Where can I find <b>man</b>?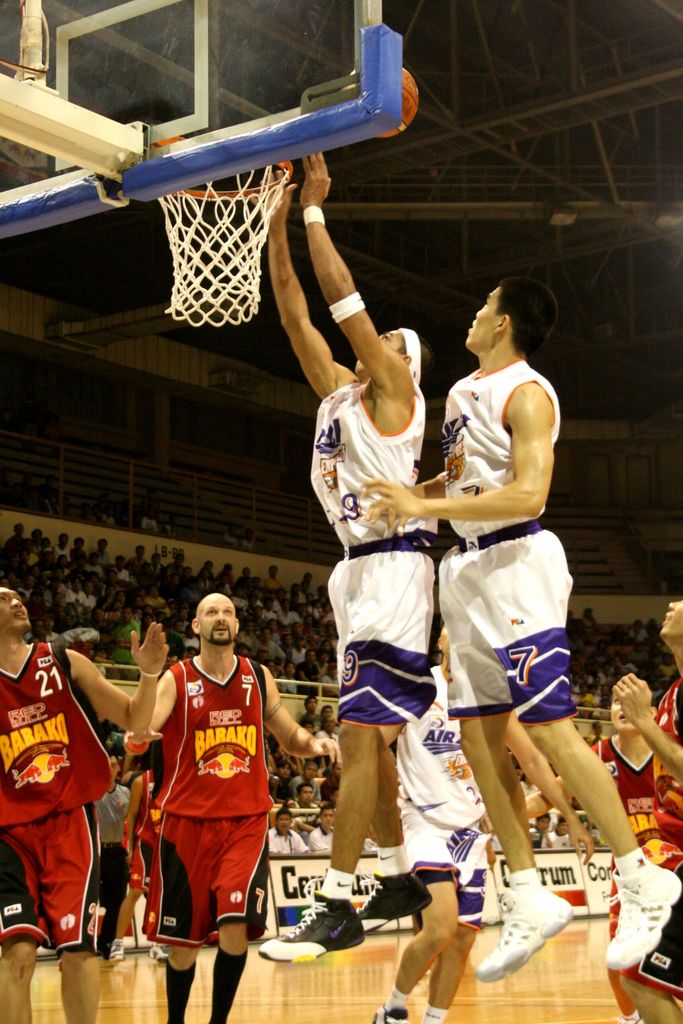
You can find it at 116:760:175:960.
